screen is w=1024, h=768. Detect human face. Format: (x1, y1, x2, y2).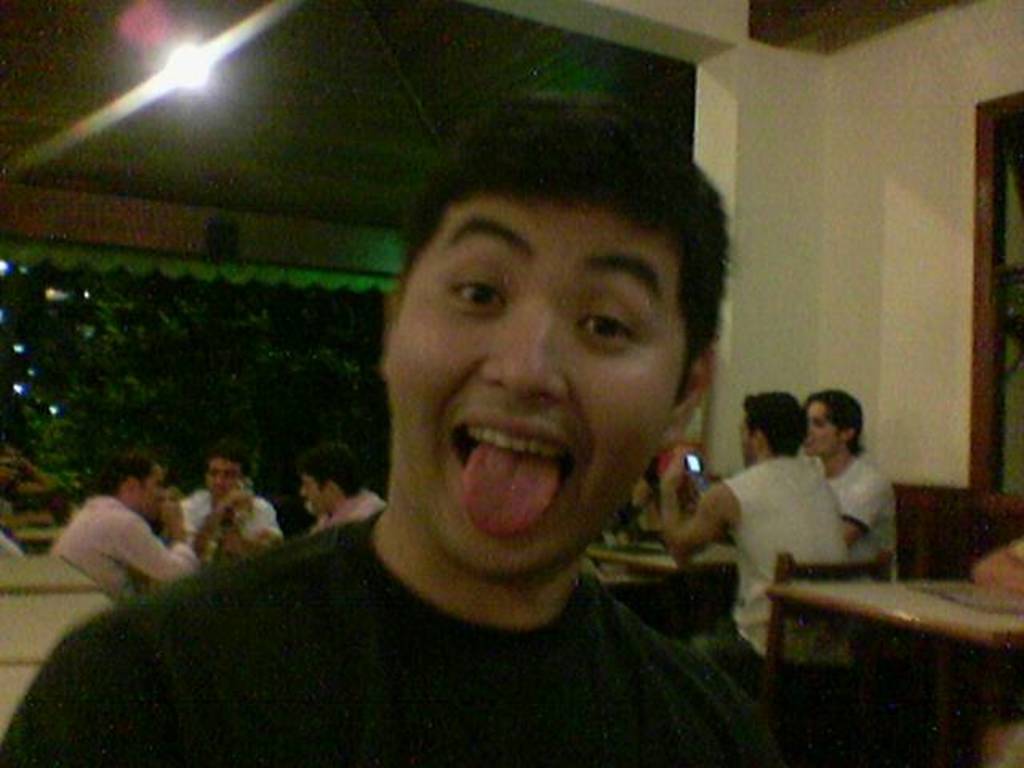
(386, 197, 677, 573).
